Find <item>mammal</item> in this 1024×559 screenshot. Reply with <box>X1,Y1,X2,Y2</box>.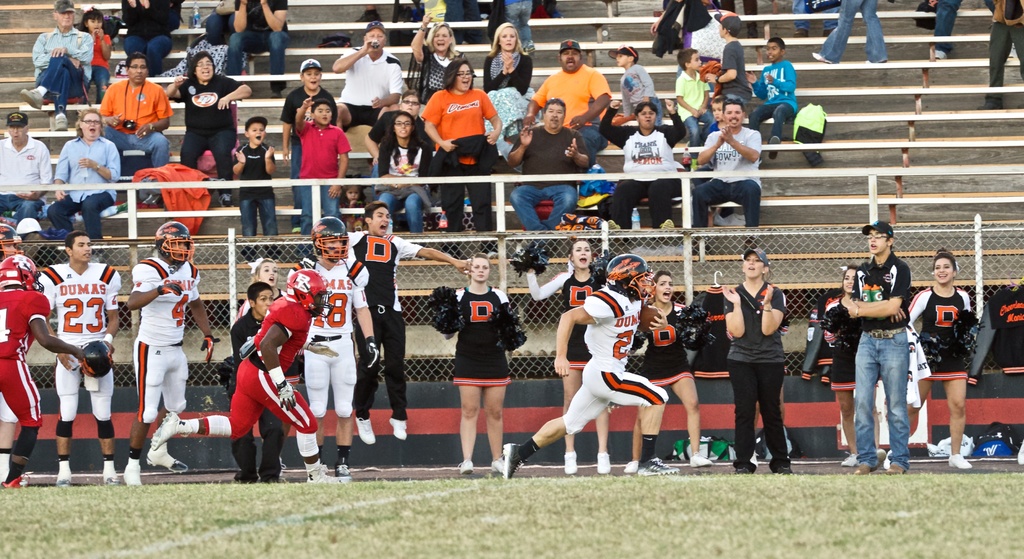
<box>724,0,770,39</box>.
